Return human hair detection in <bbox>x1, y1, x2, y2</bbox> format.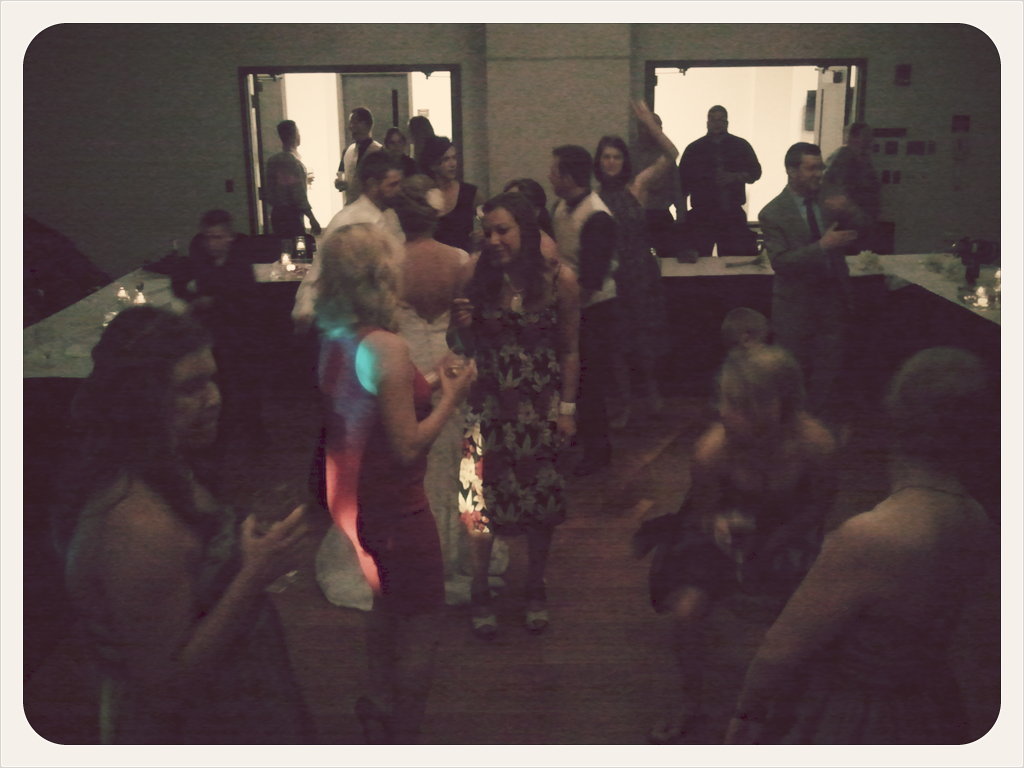
<bbox>483, 194, 550, 296</bbox>.
